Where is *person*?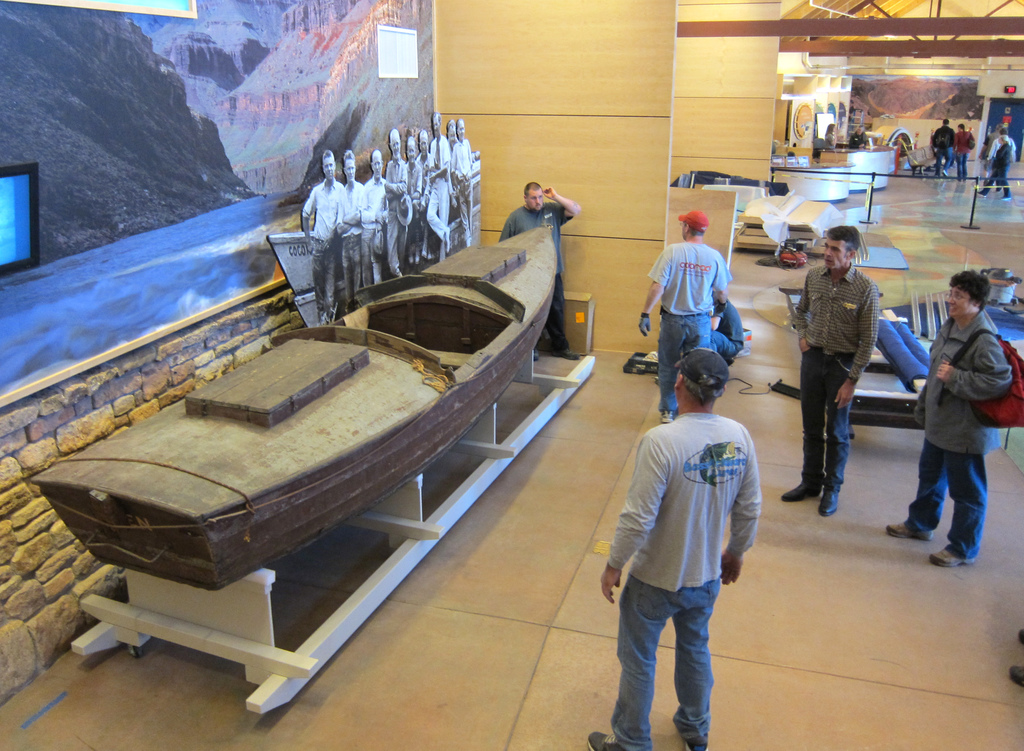
<region>885, 261, 1010, 569</region>.
